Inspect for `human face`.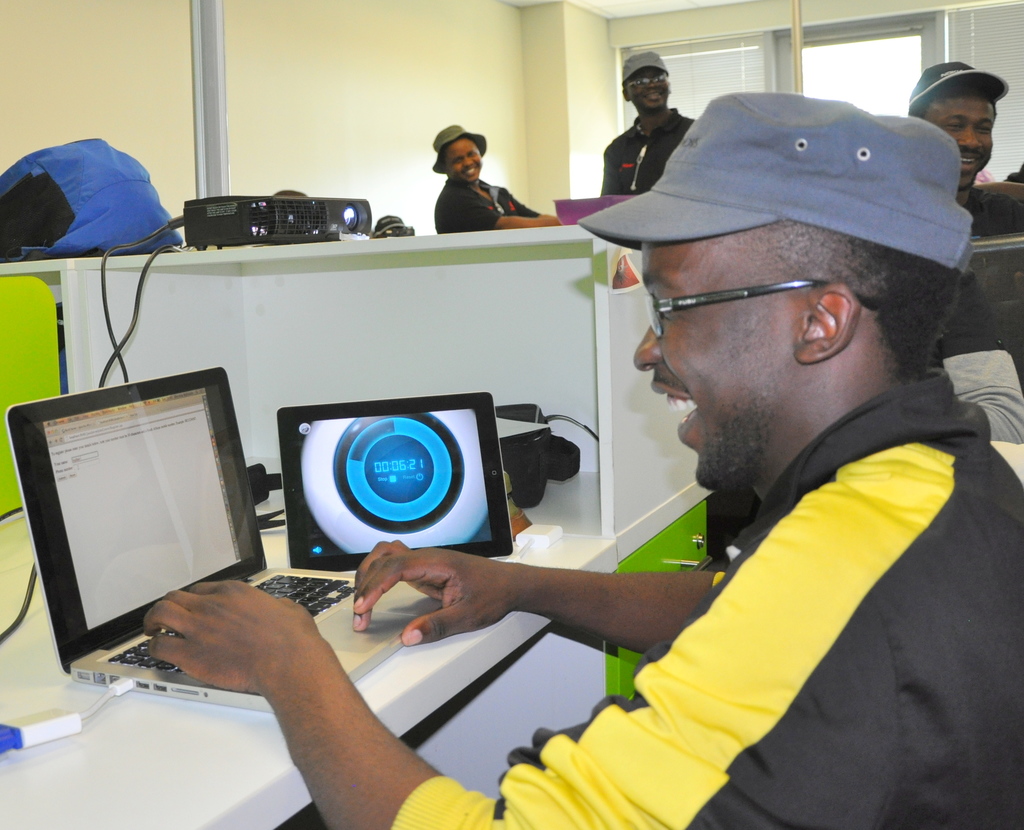
Inspection: box=[623, 68, 667, 108].
